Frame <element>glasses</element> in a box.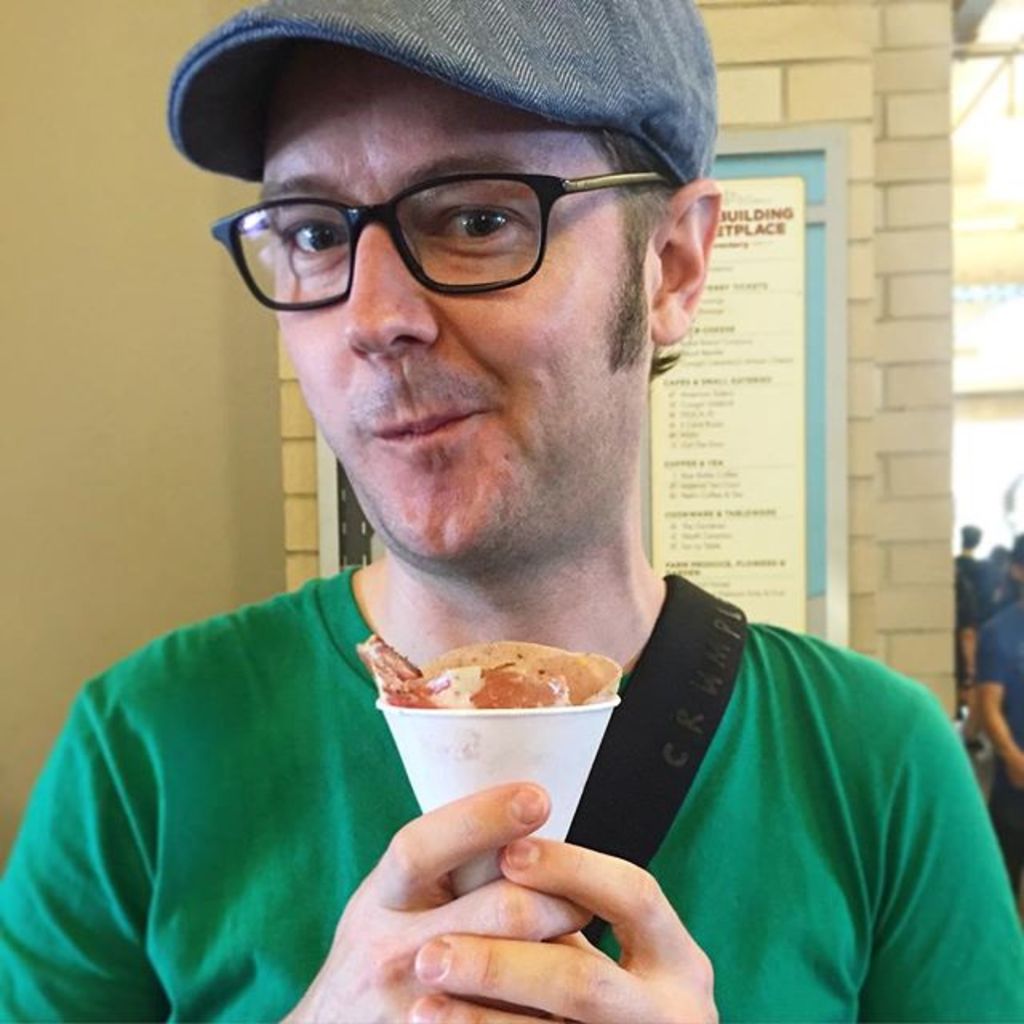
bbox(194, 142, 648, 294).
